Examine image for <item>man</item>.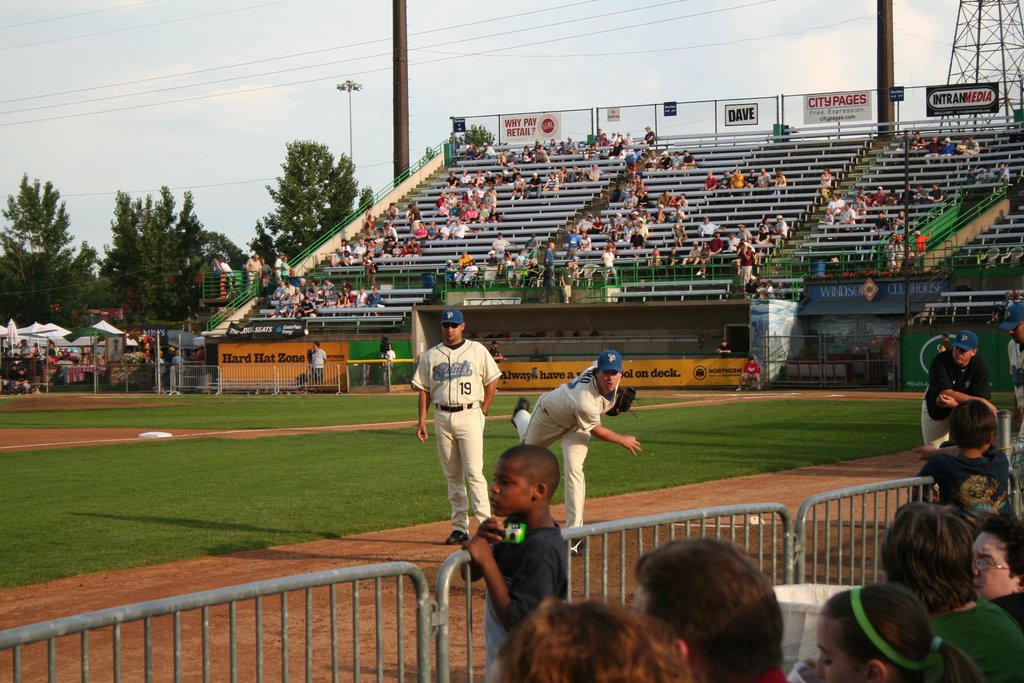
Examination result: bbox=(440, 217, 451, 240).
